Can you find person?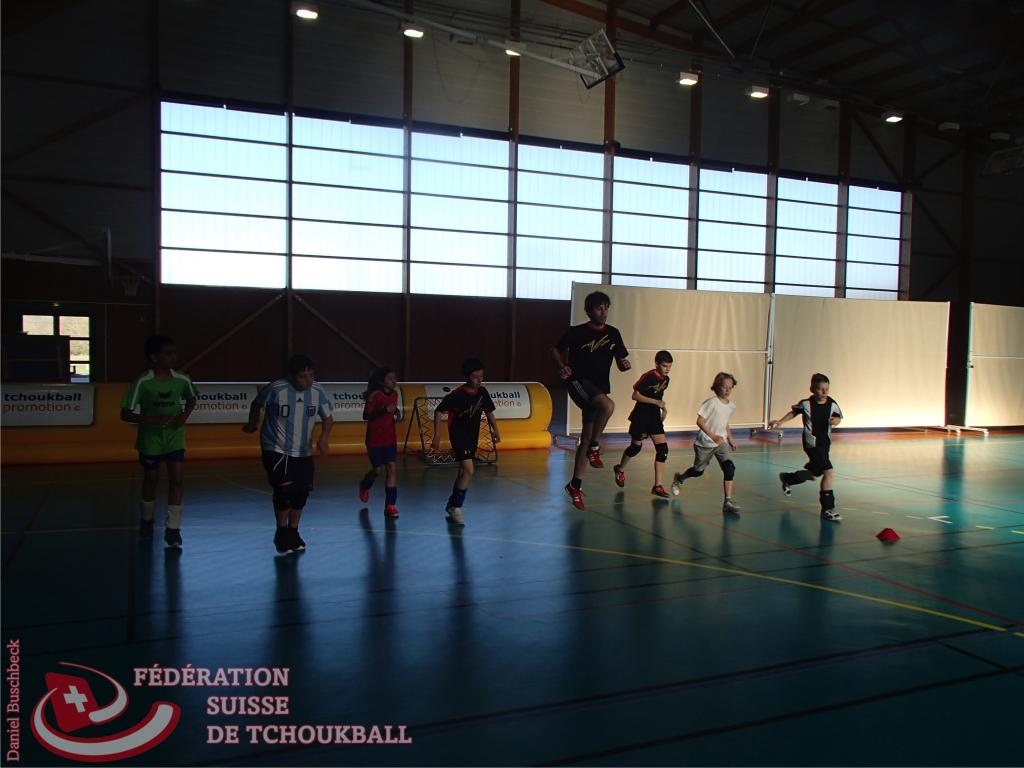
Yes, bounding box: <bbox>775, 372, 843, 525</bbox>.
